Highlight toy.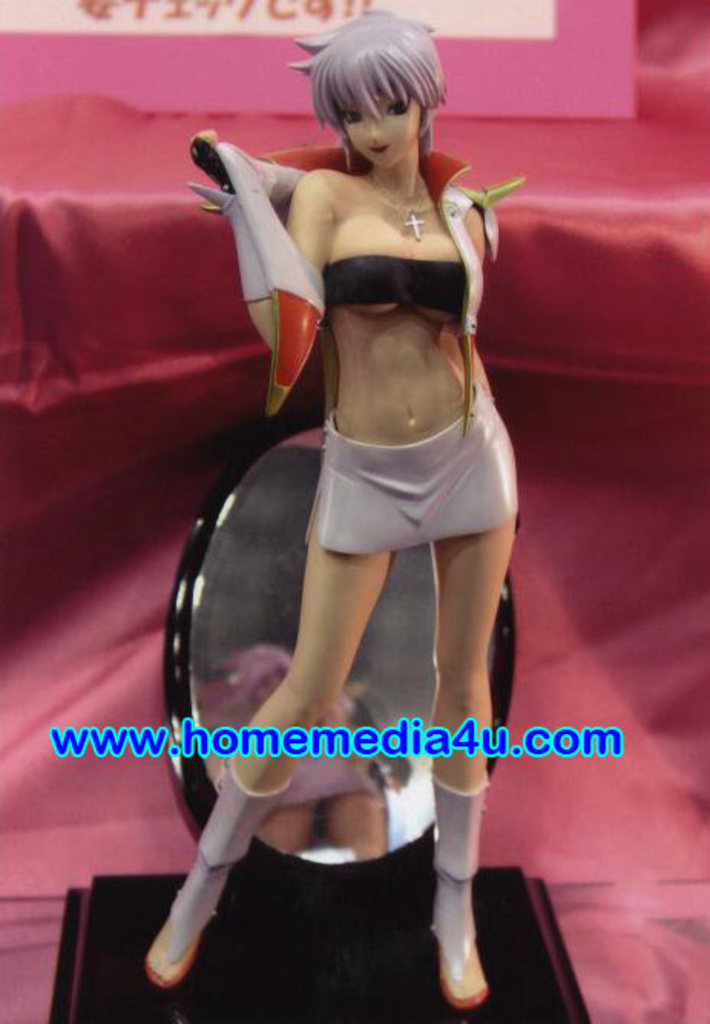
Highlighted region: detection(130, 9, 544, 983).
